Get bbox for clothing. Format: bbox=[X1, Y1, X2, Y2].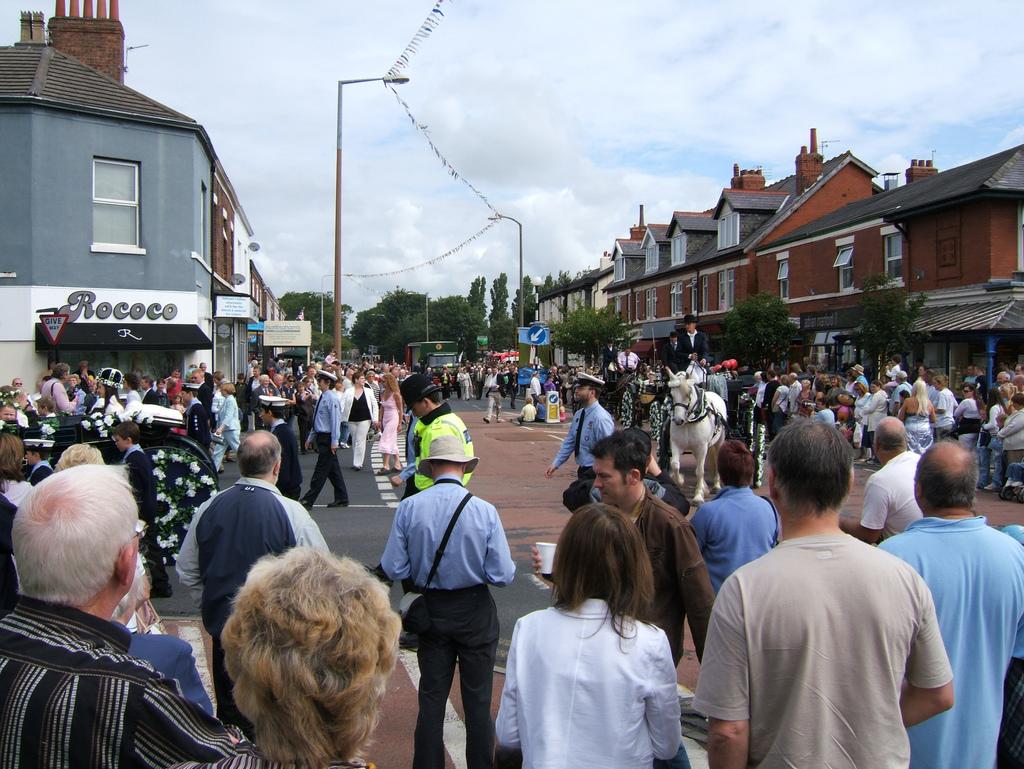
bbox=[461, 372, 473, 403].
